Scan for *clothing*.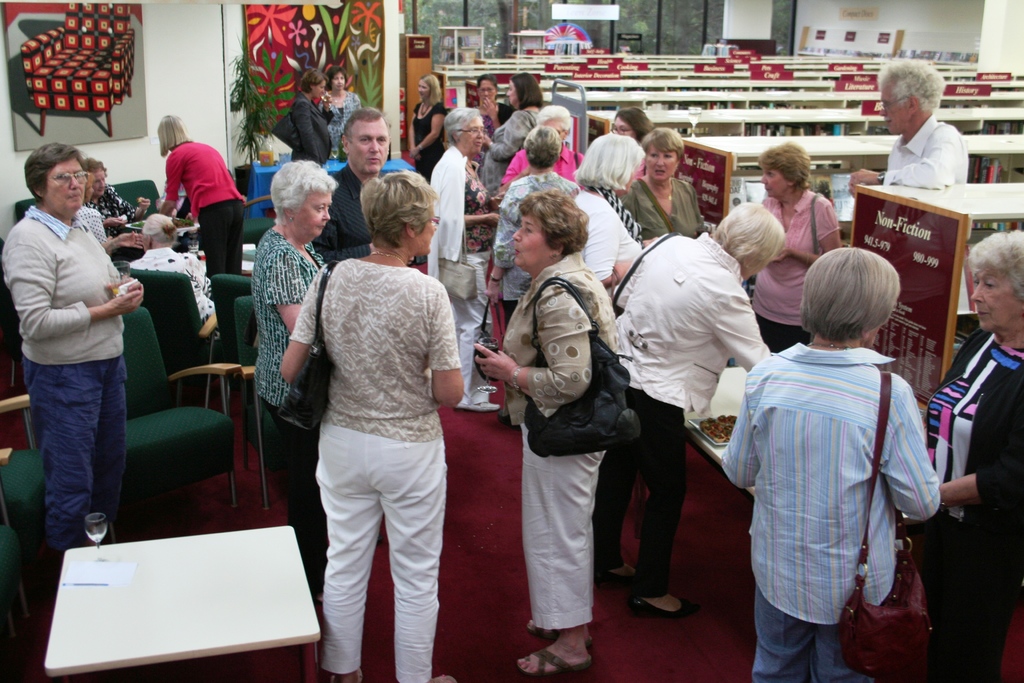
Scan result: Rect(909, 327, 1023, 682).
